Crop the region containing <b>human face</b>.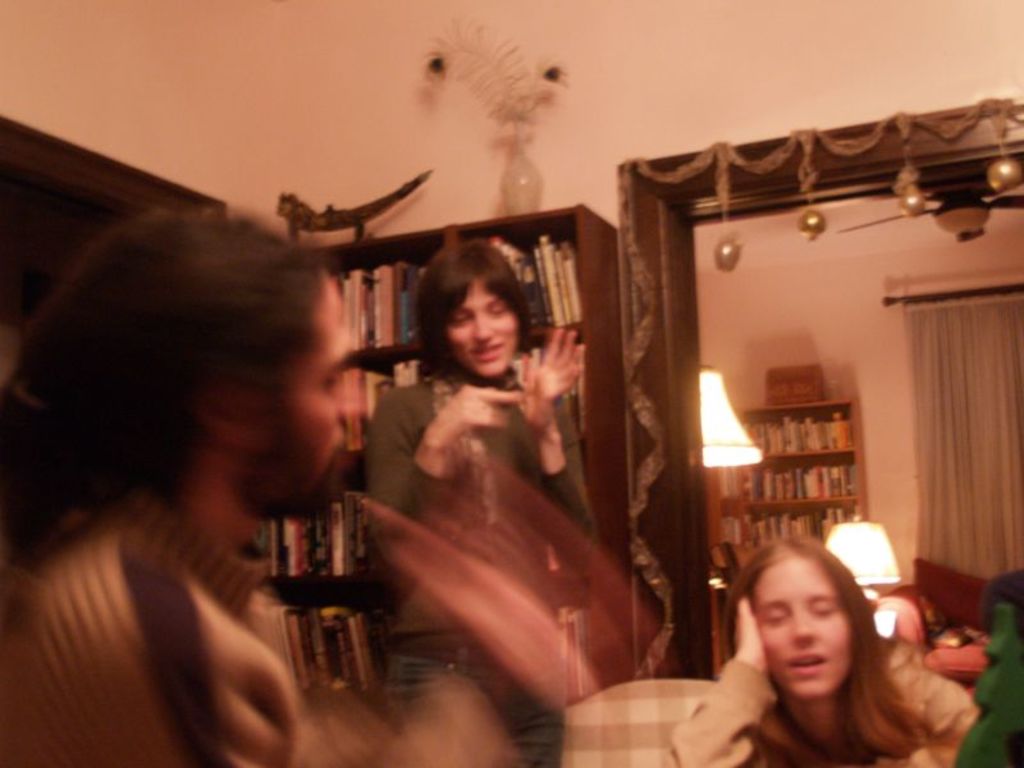
Crop region: Rect(753, 553, 852, 714).
